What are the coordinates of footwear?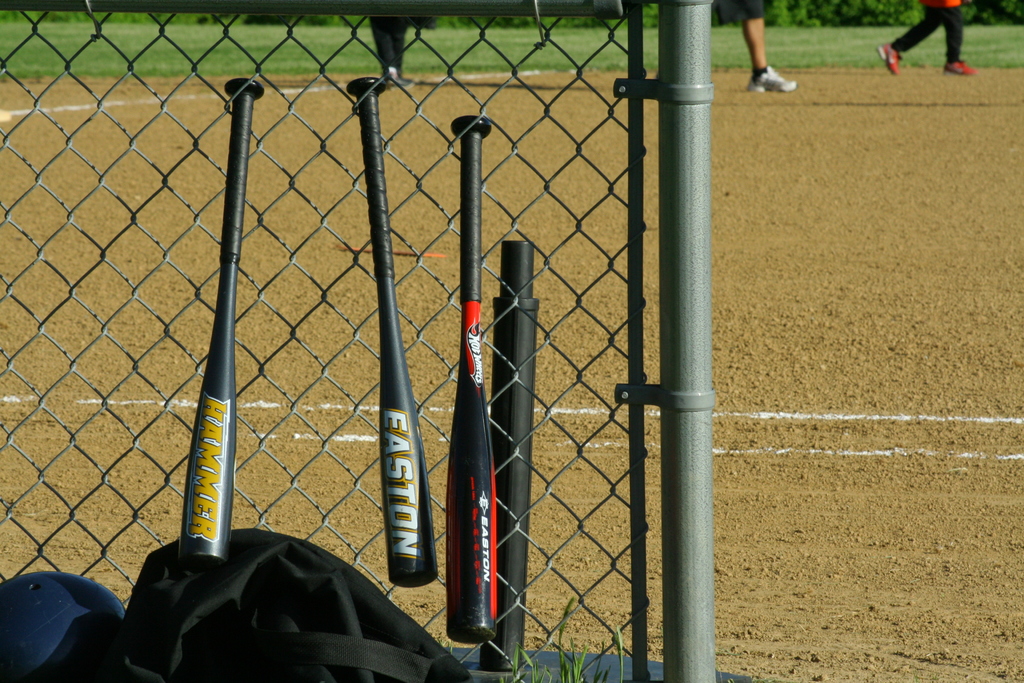
[x1=401, y1=76, x2=418, y2=89].
